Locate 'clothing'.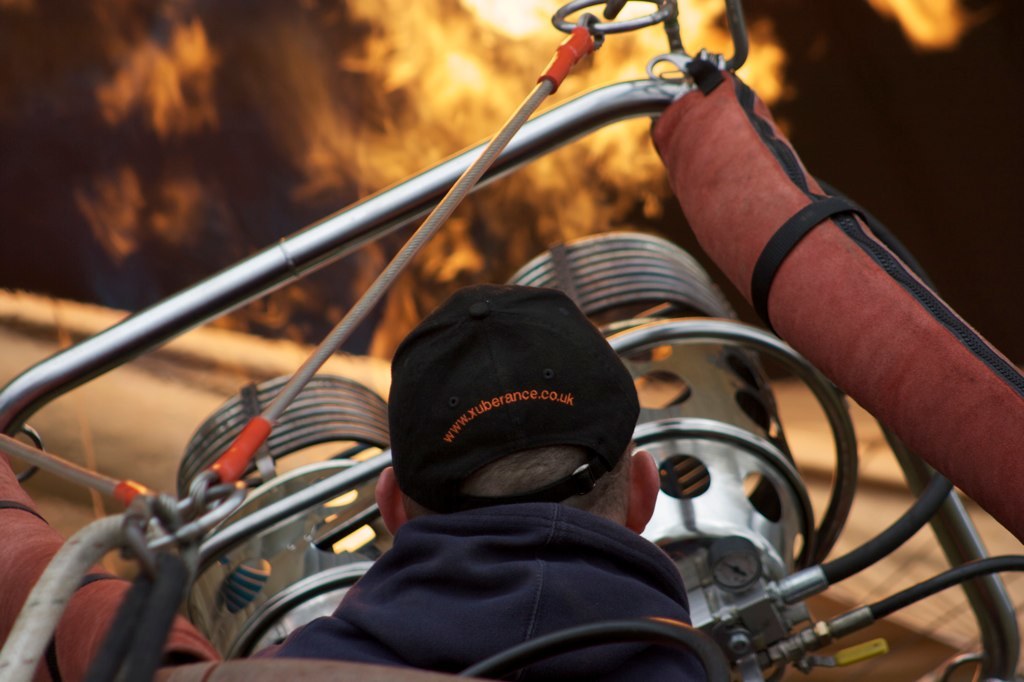
Bounding box: Rect(300, 308, 719, 664).
